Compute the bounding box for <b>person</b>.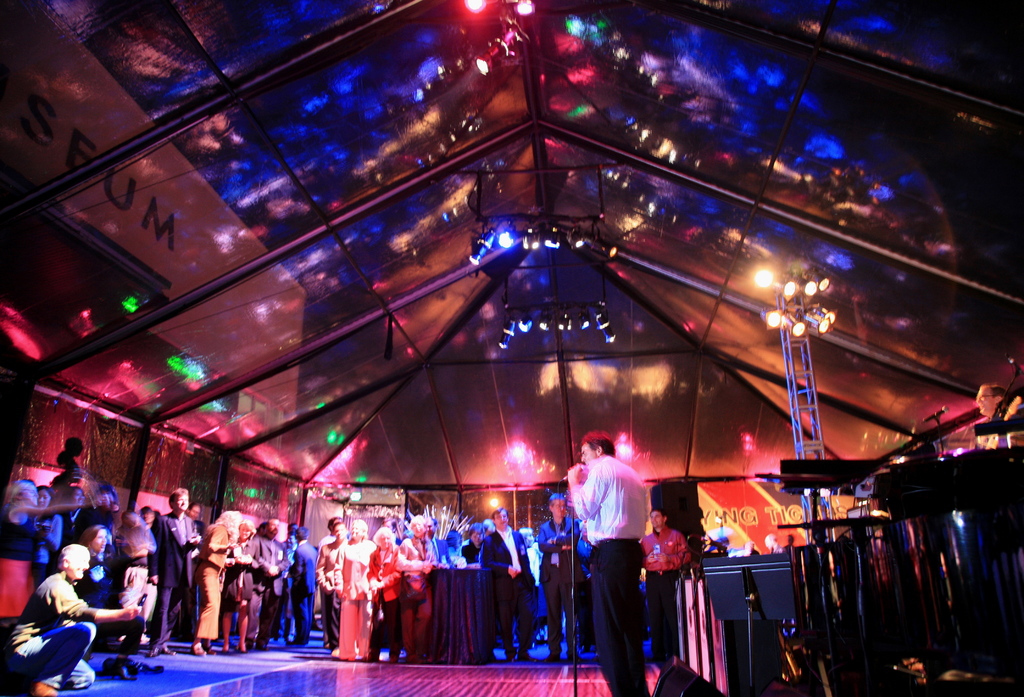
rect(573, 416, 663, 658).
